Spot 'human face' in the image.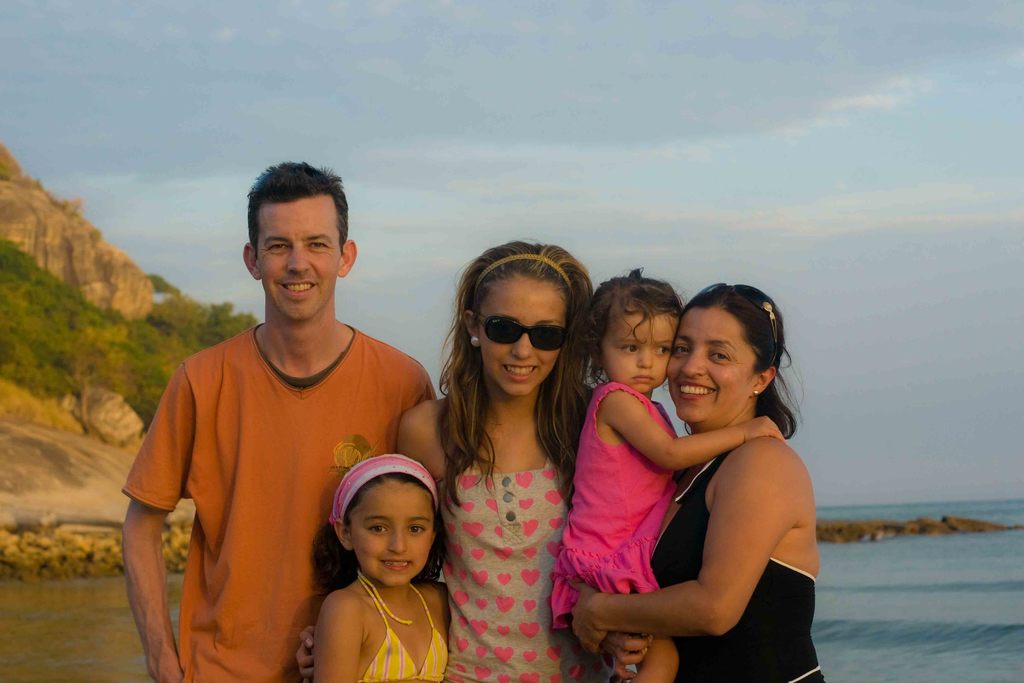
'human face' found at bbox=(668, 304, 751, 423).
